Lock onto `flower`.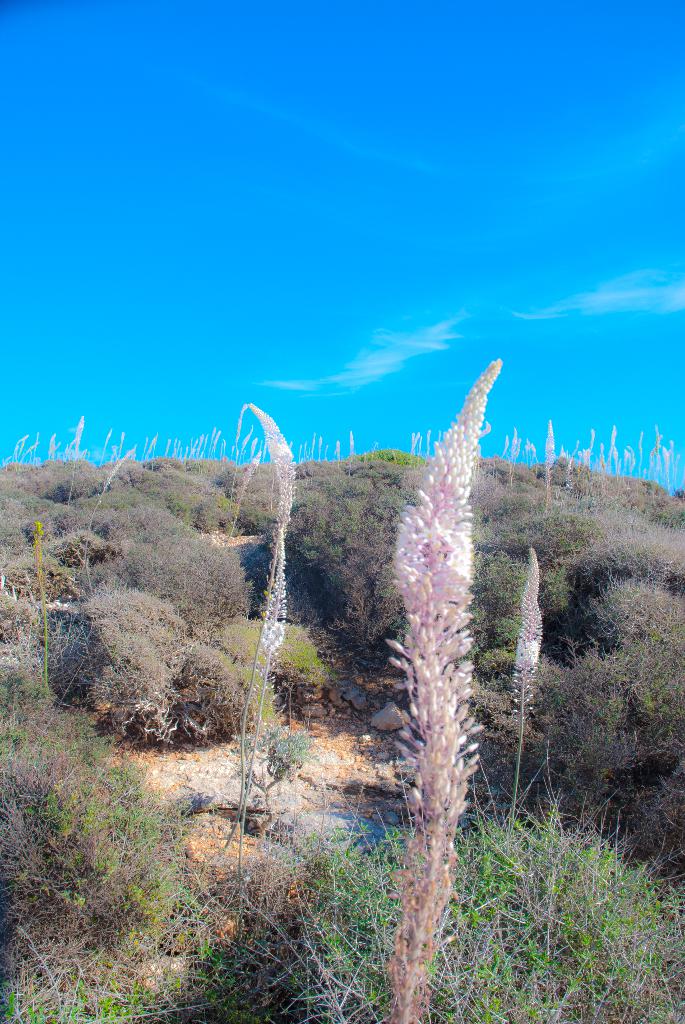
Locked: 384/358/496/1023.
